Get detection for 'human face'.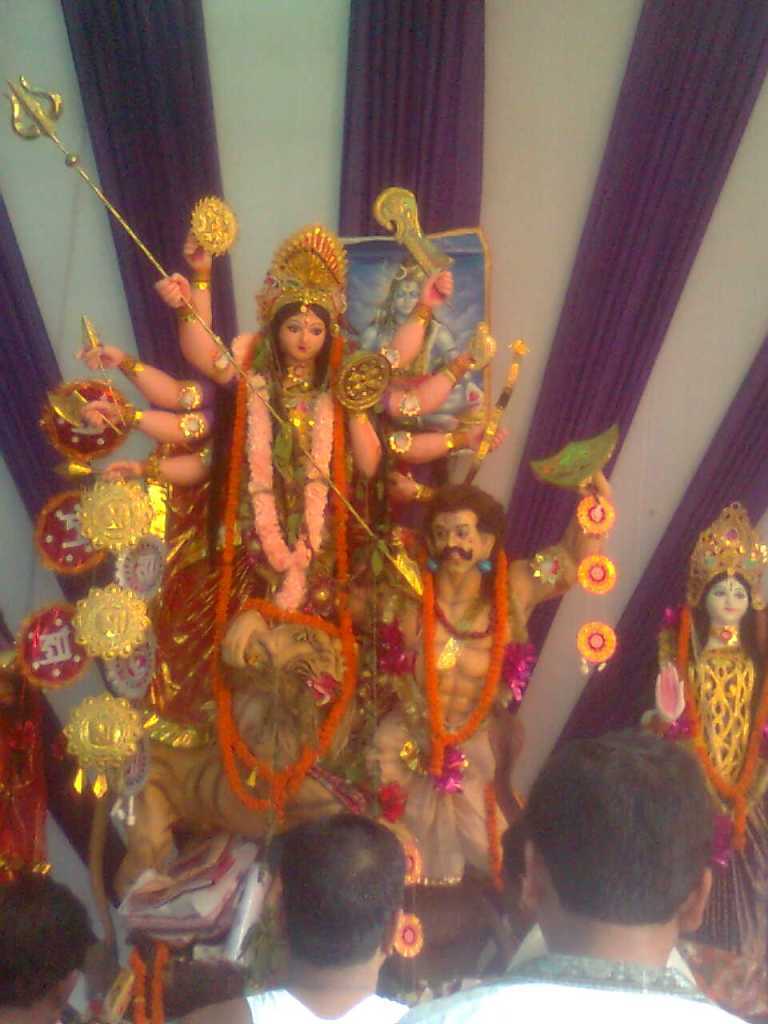
Detection: 275:313:328:362.
